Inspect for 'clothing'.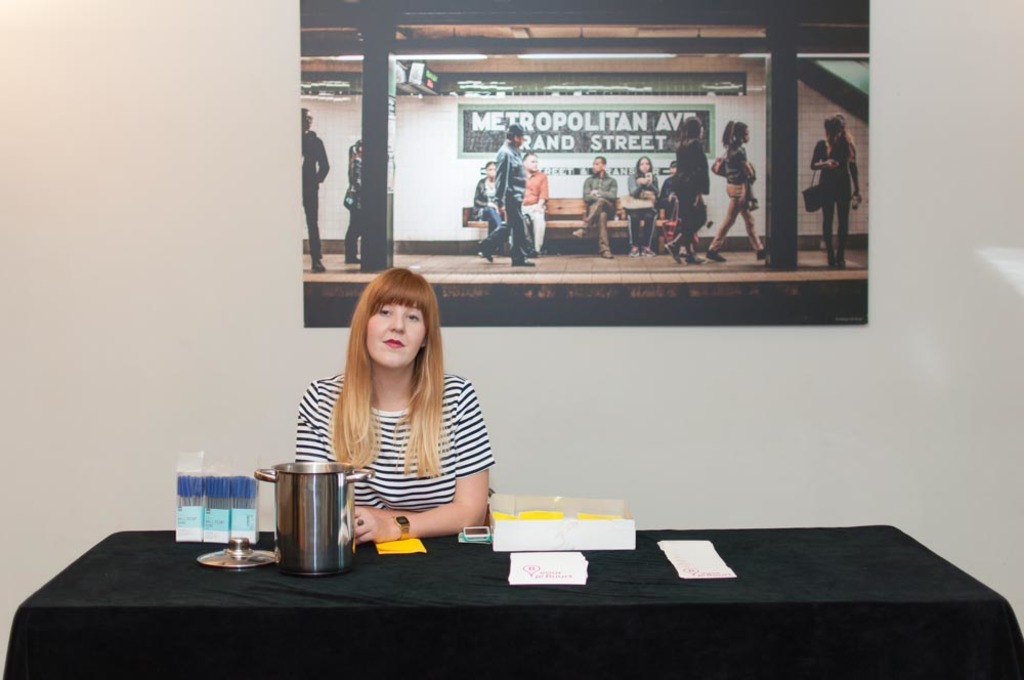
Inspection: box(298, 126, 328, 268).
